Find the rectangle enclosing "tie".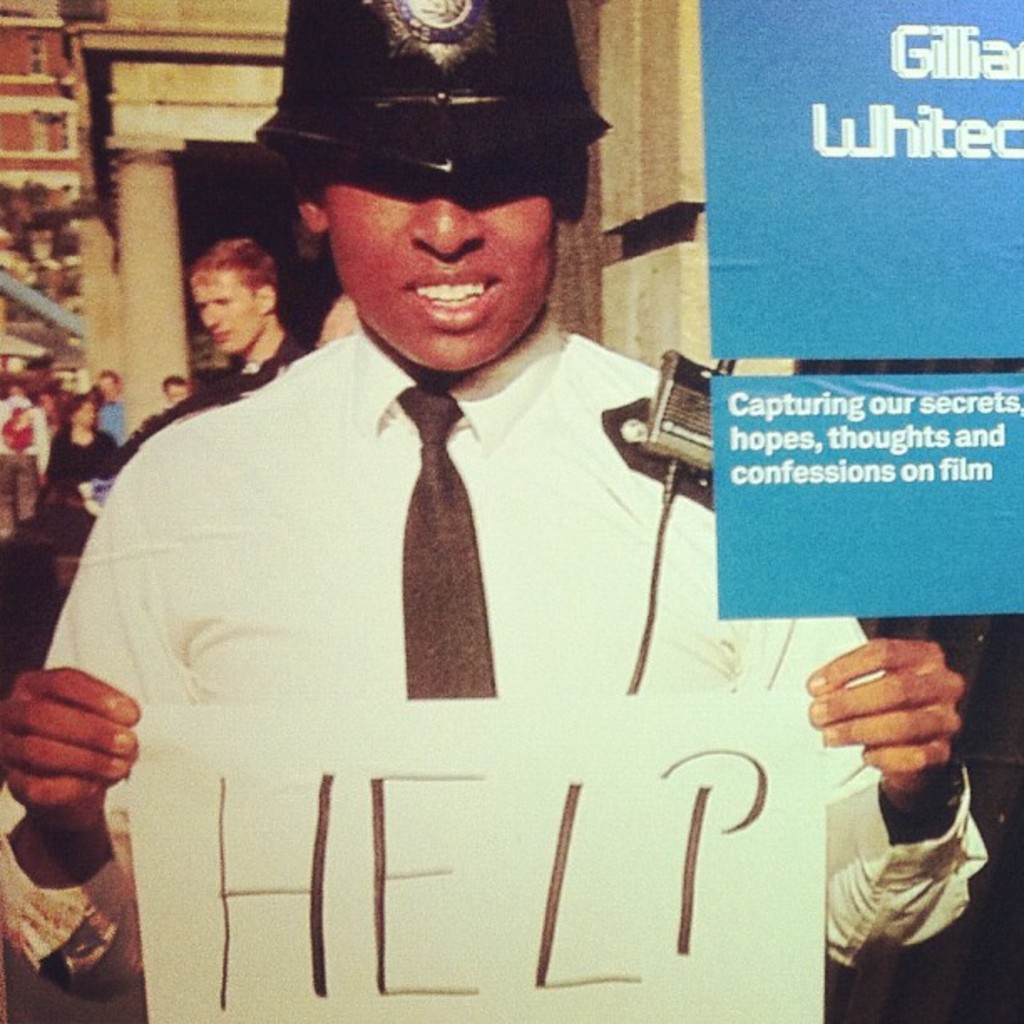
select_region(383, 387, 490, 696).
